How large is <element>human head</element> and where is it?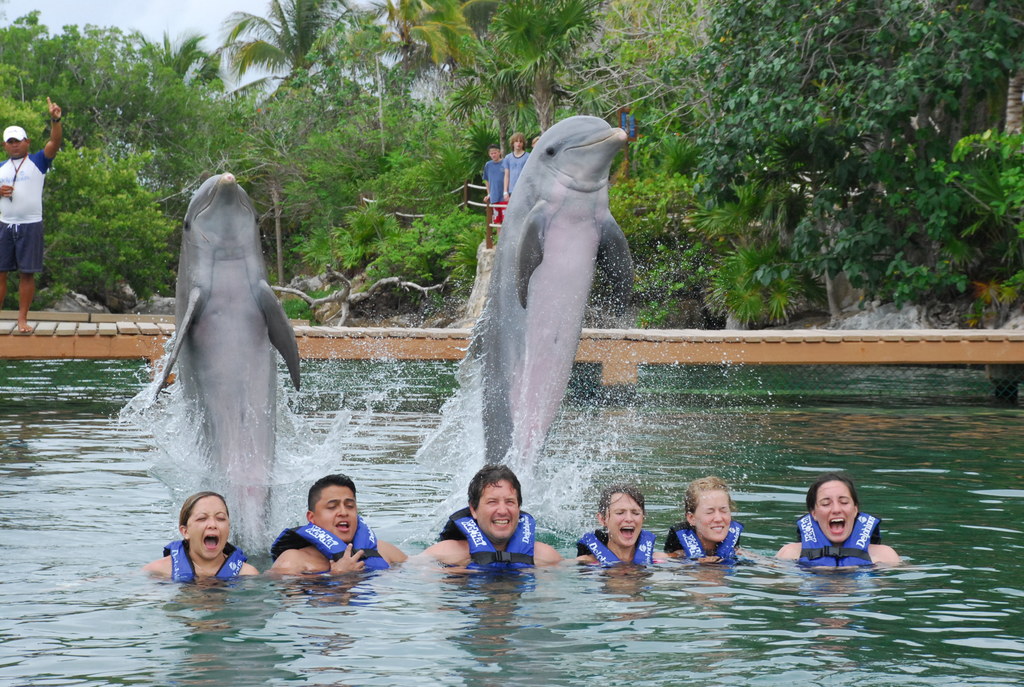
Bounding box: x1=486 y1=144 x2=500 y2=162.
